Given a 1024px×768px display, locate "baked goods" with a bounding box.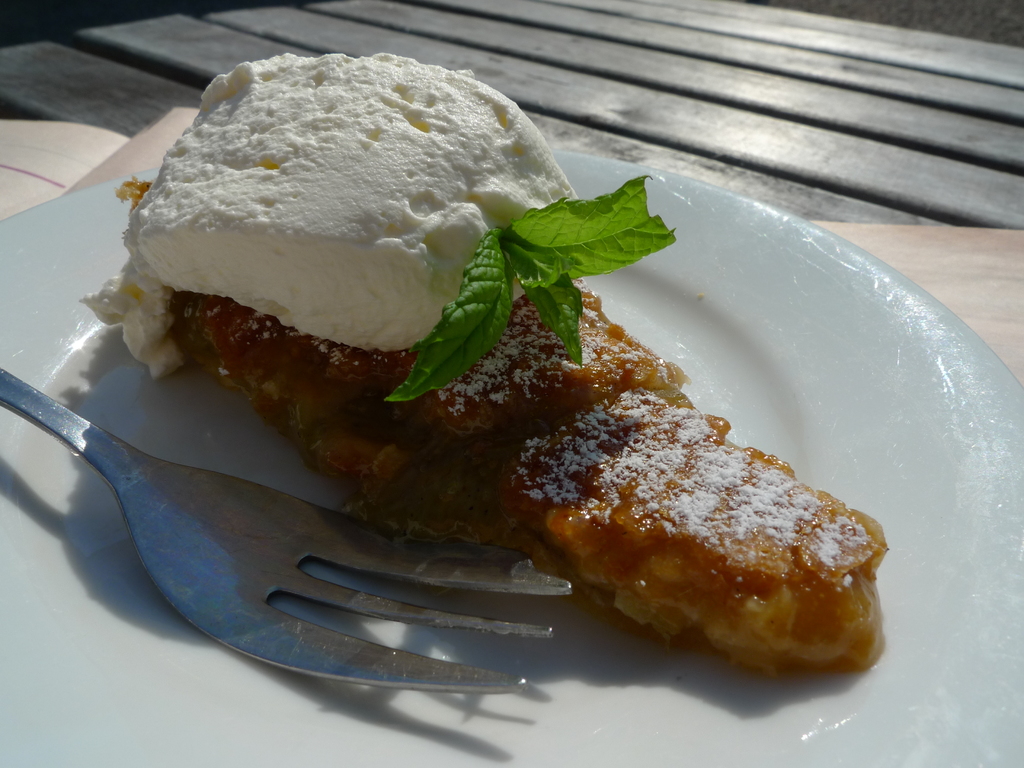
Located: Rect(73, 54, 894, 674).
